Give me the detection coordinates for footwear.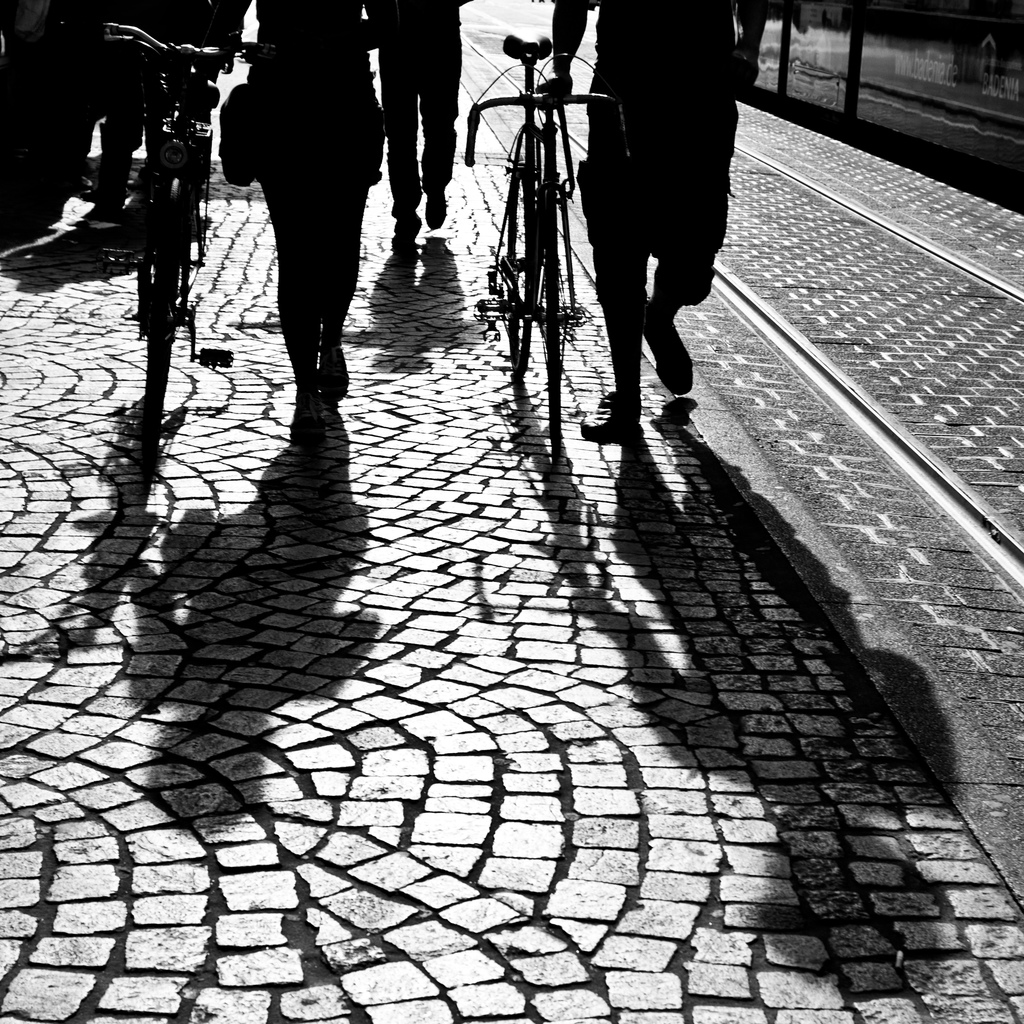
{"x1": 319, "y1": 337, "x2": 348, "y2": 397}.
